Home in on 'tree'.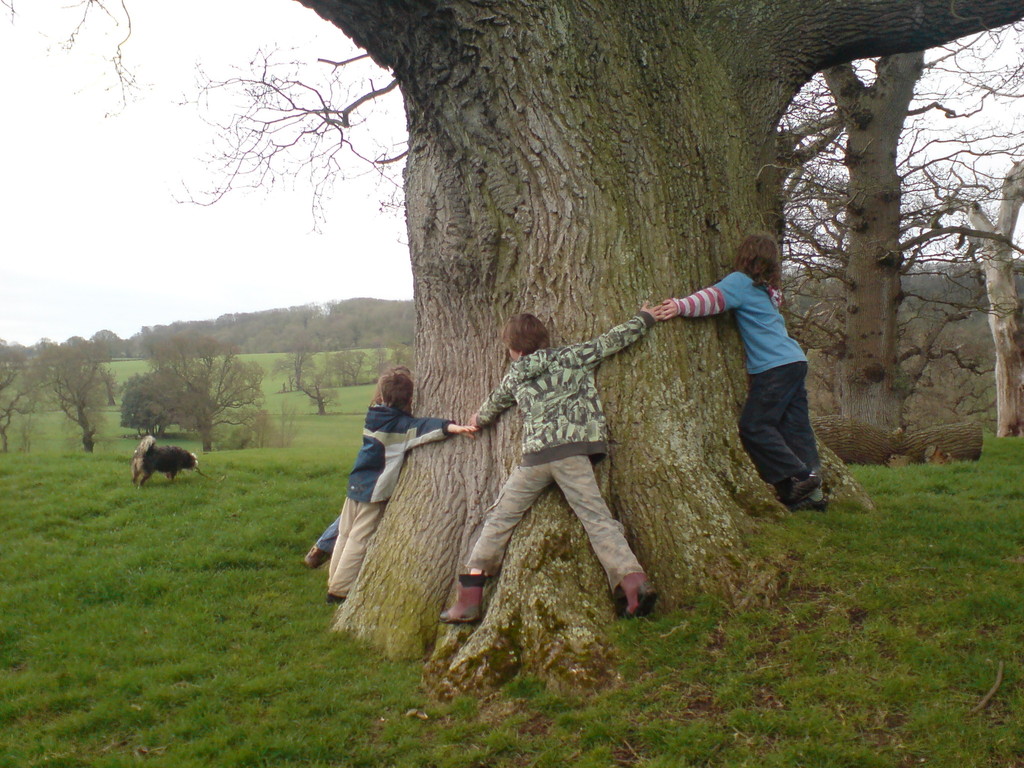
Homed in at {"x1": 378, "y1": 344, "x2": 417, "y2": 380}.
